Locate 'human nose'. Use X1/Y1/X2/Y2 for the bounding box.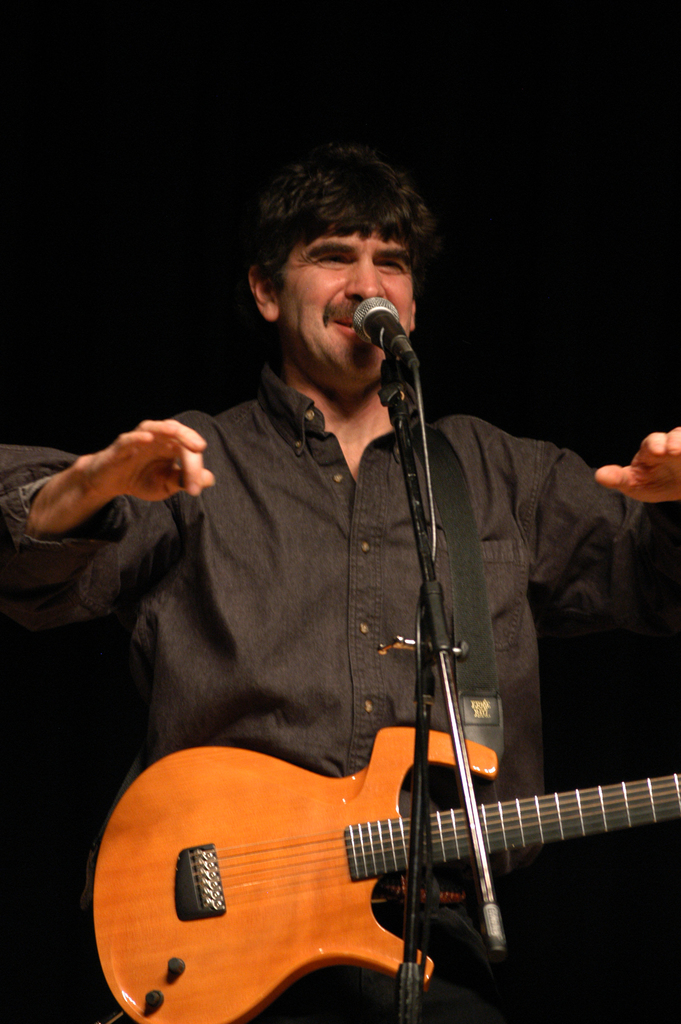
341/252/389/301.
